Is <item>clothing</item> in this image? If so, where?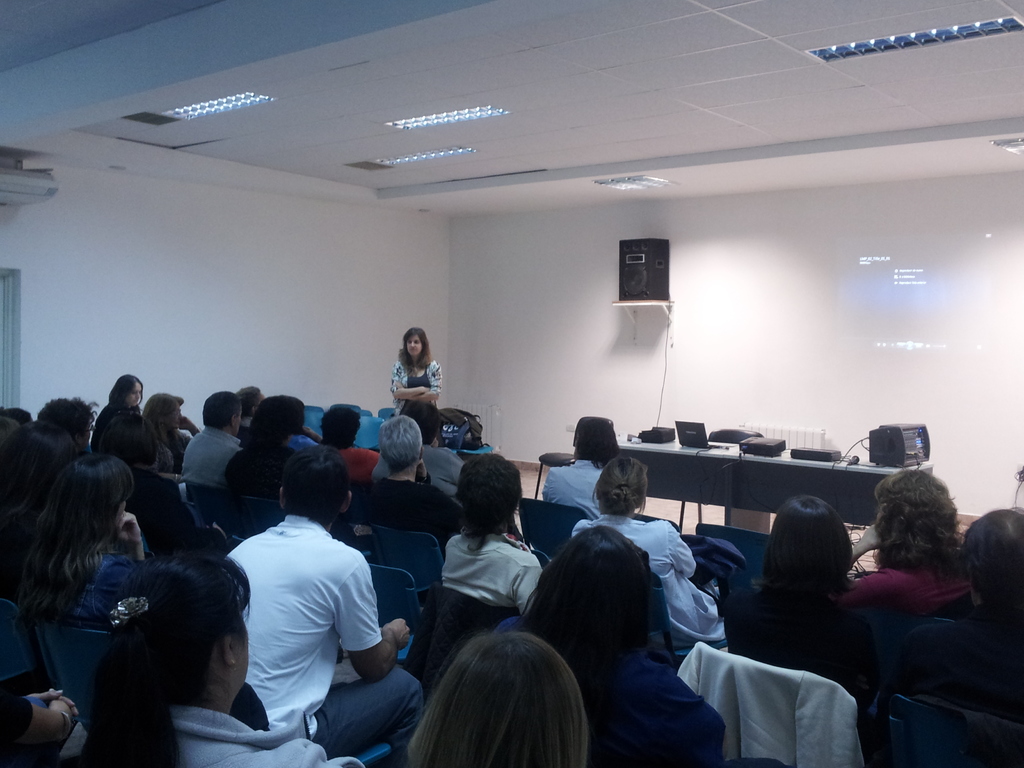
Yes, at left=840, top=566, right=986, bottom=609.
